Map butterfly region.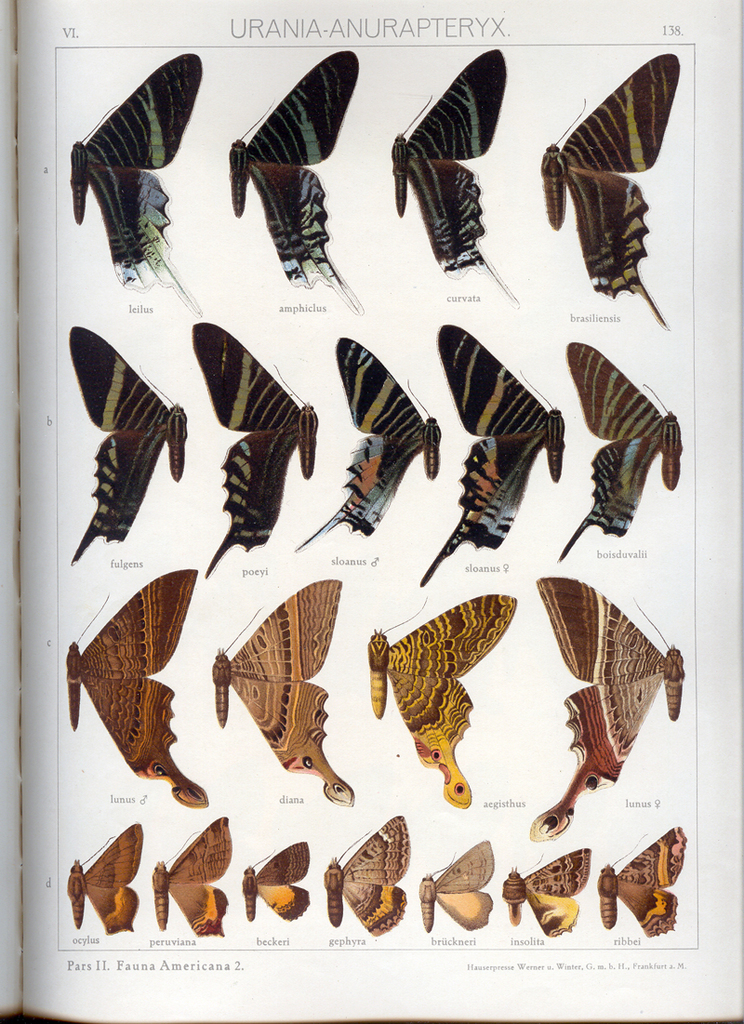
Mapped to crop(242, 837, 314, 922).
